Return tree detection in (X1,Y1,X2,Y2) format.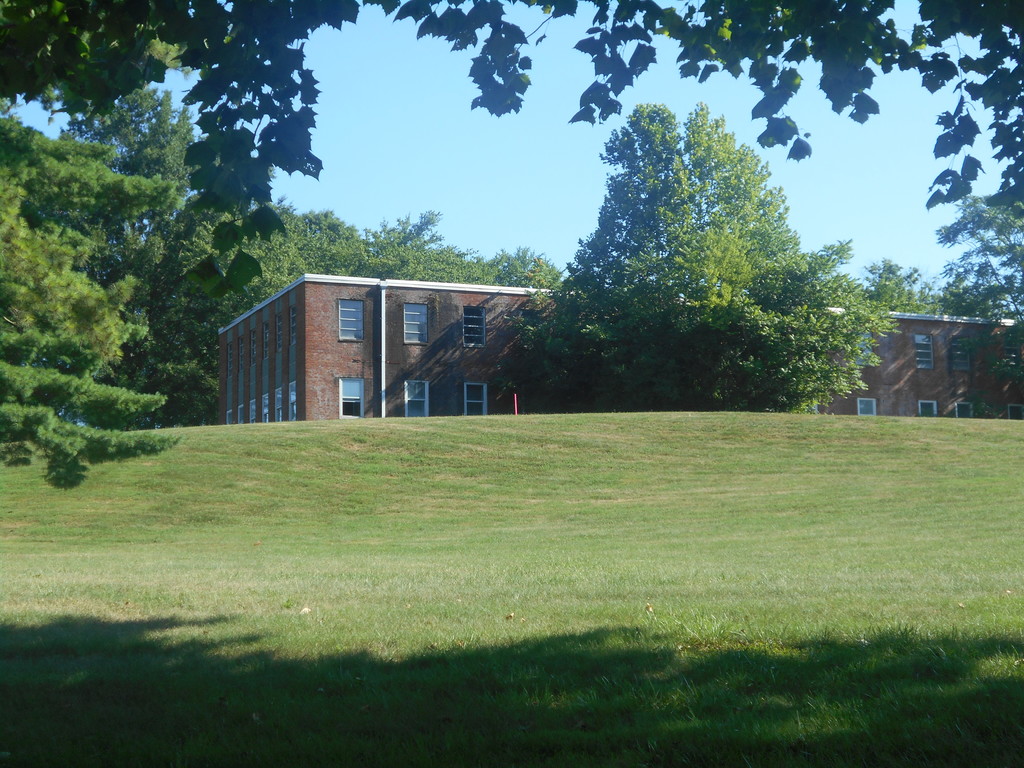
(57,85,207,291).
